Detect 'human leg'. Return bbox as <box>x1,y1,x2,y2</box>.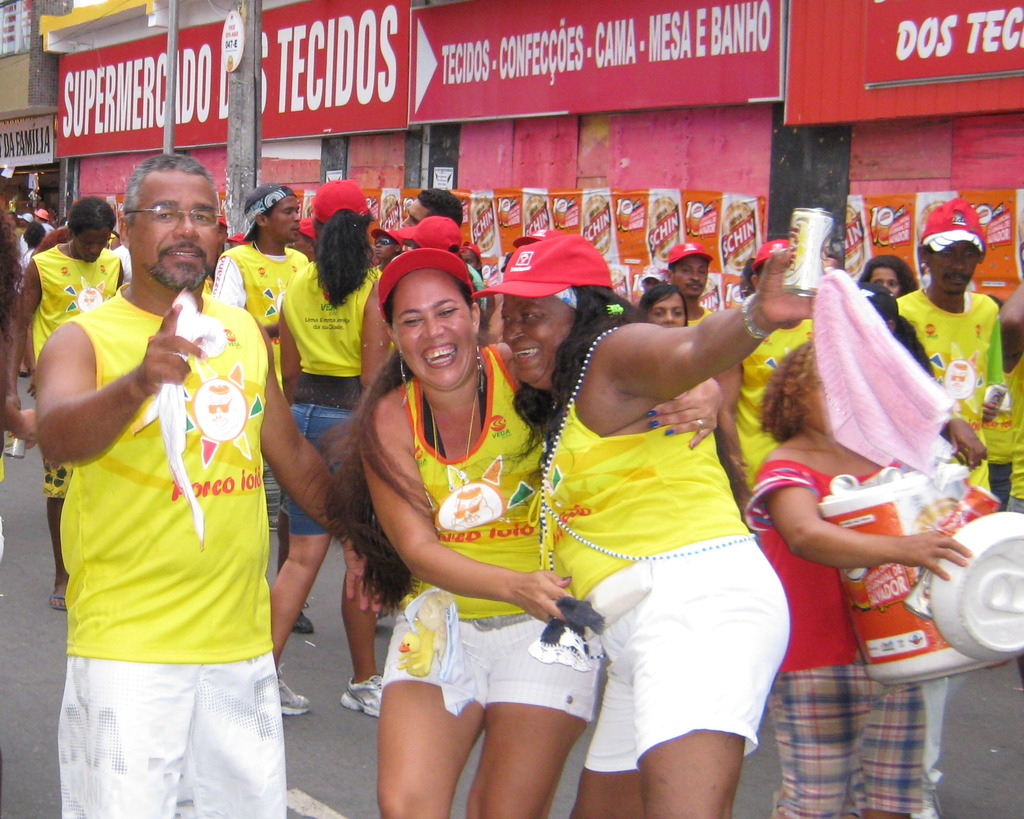
<box>43,491,65,615</box>.
